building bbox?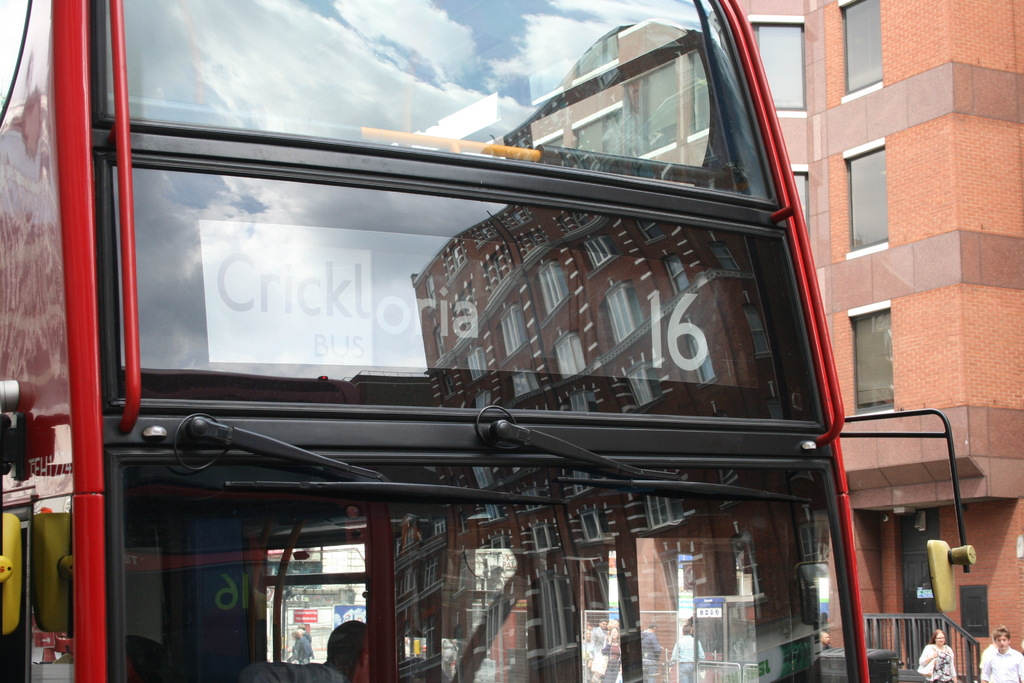
BBox(738, 0, 1023, 678)
